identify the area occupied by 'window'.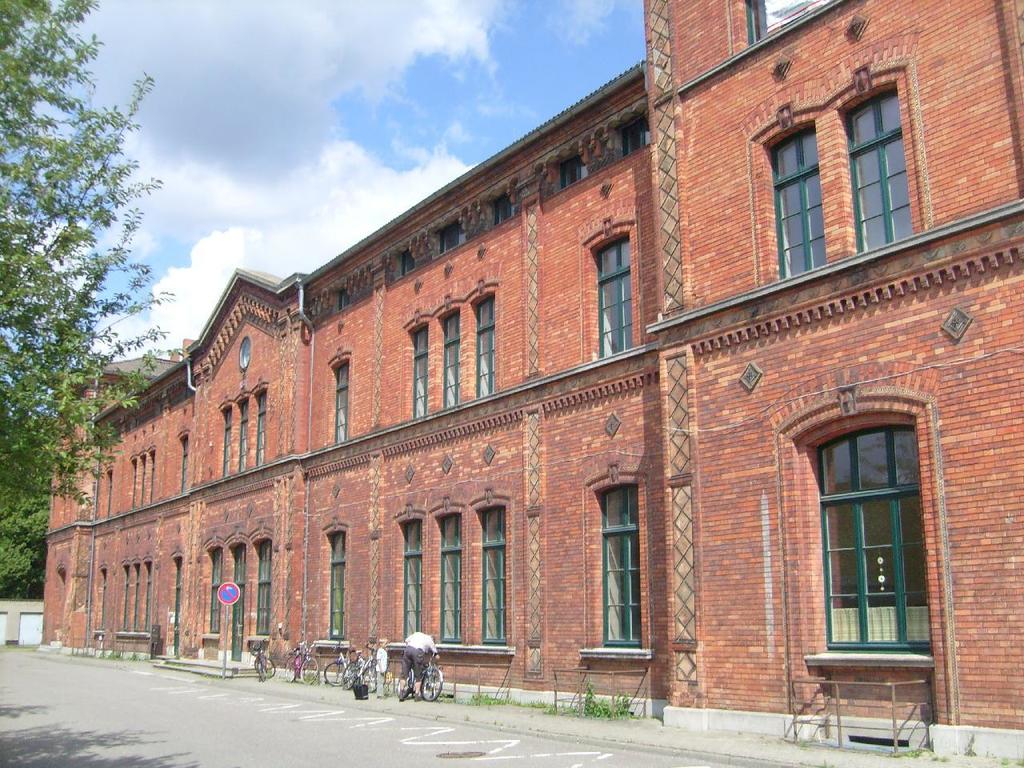
Area: crop(441, 314, 458, 410).
